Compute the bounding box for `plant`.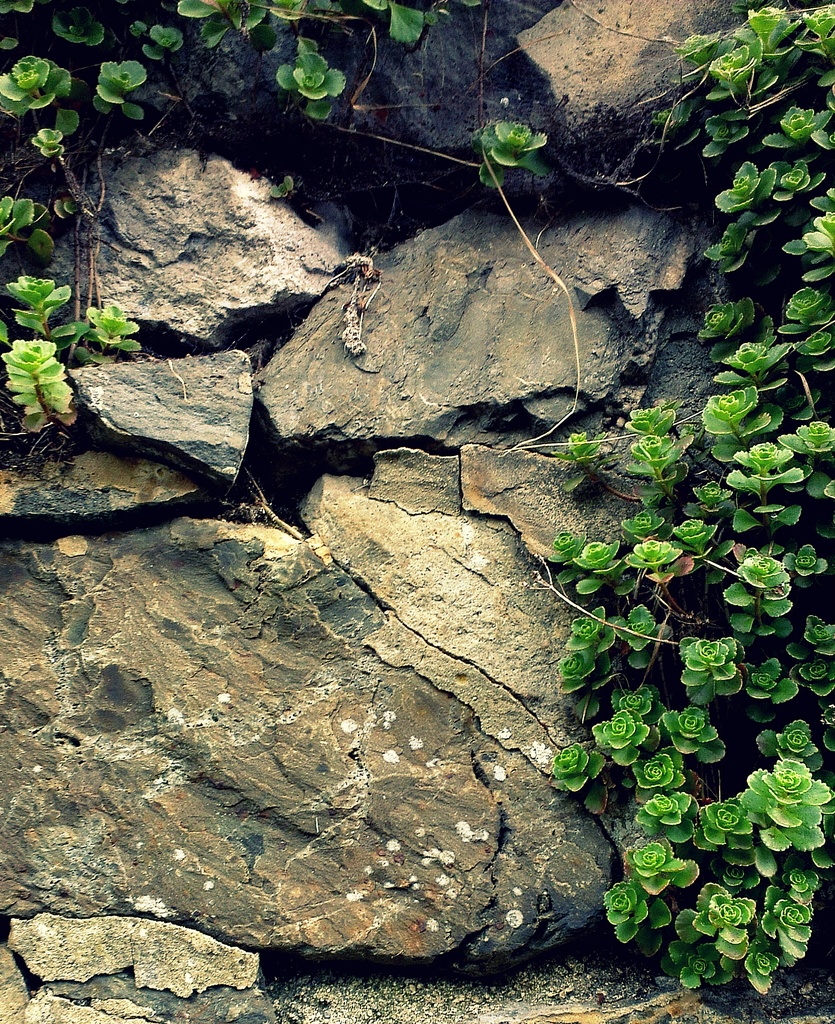
{"x1": 771, "y1": 93, "x2": 830, "y2": 147}.
